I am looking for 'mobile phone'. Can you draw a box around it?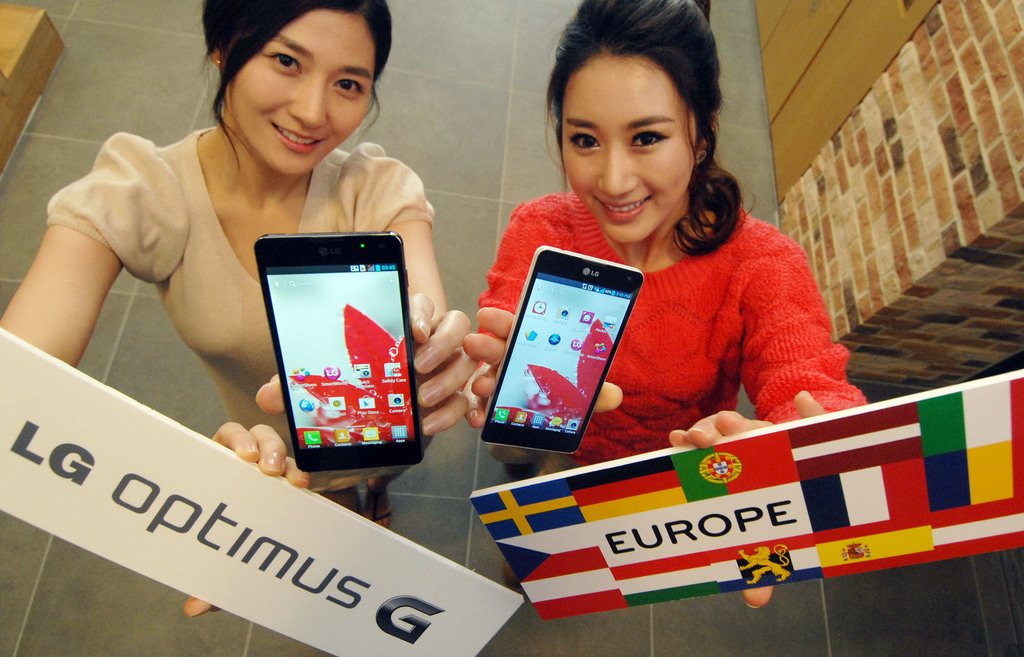
Sure, the bounding box is (x1=479, y1=243, x2=644, y2=456).
